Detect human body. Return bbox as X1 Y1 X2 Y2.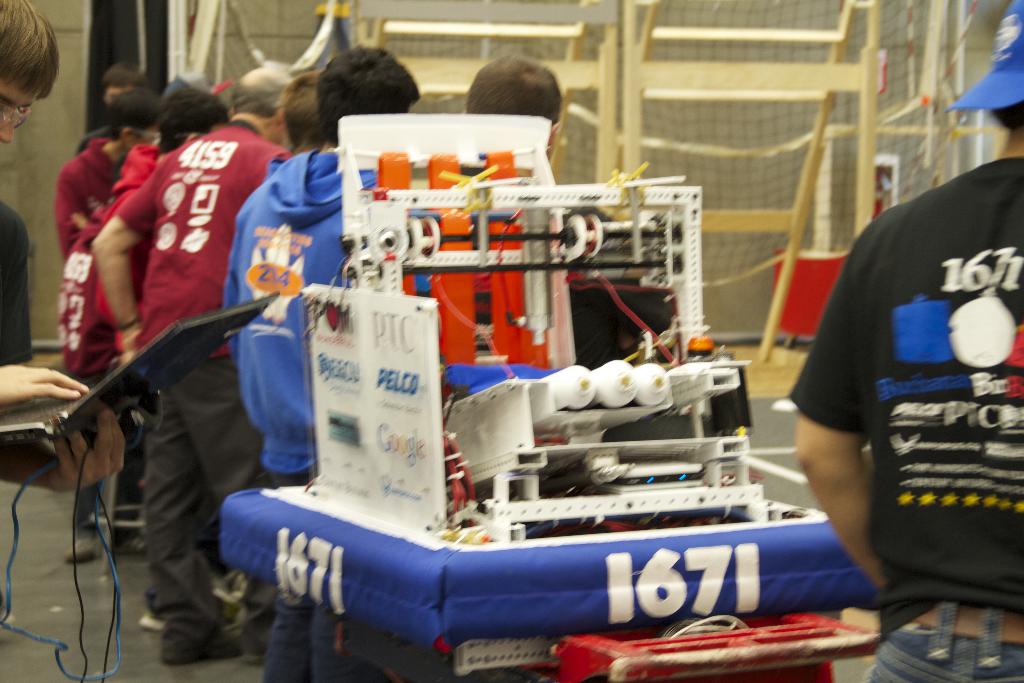
56 142 148 565.
